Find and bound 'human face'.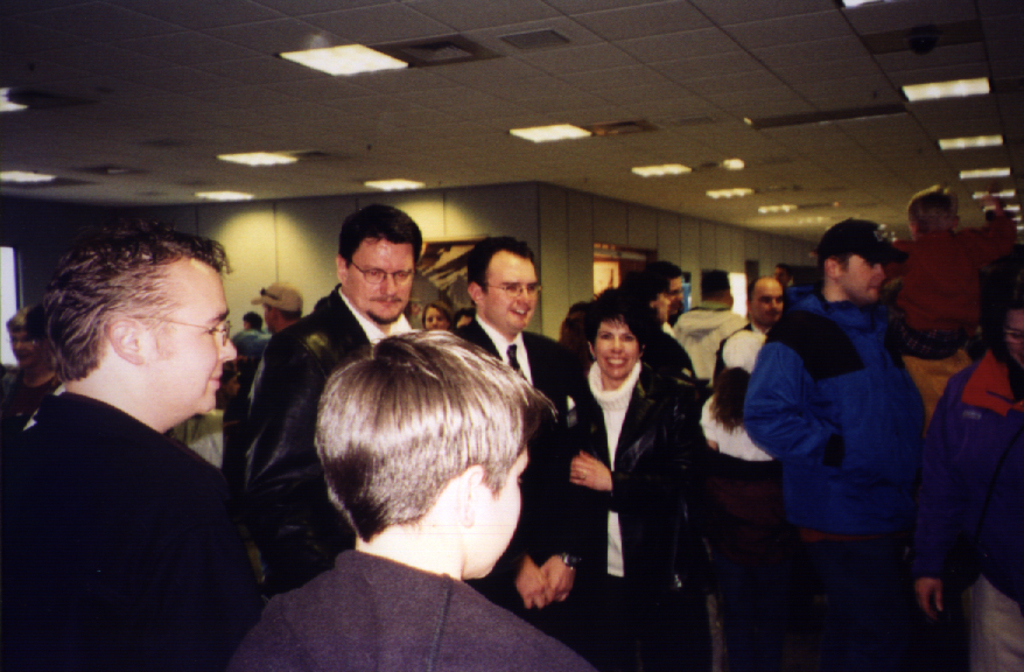
Bound: x1=478, y1=258, x2=542, y2=331.
